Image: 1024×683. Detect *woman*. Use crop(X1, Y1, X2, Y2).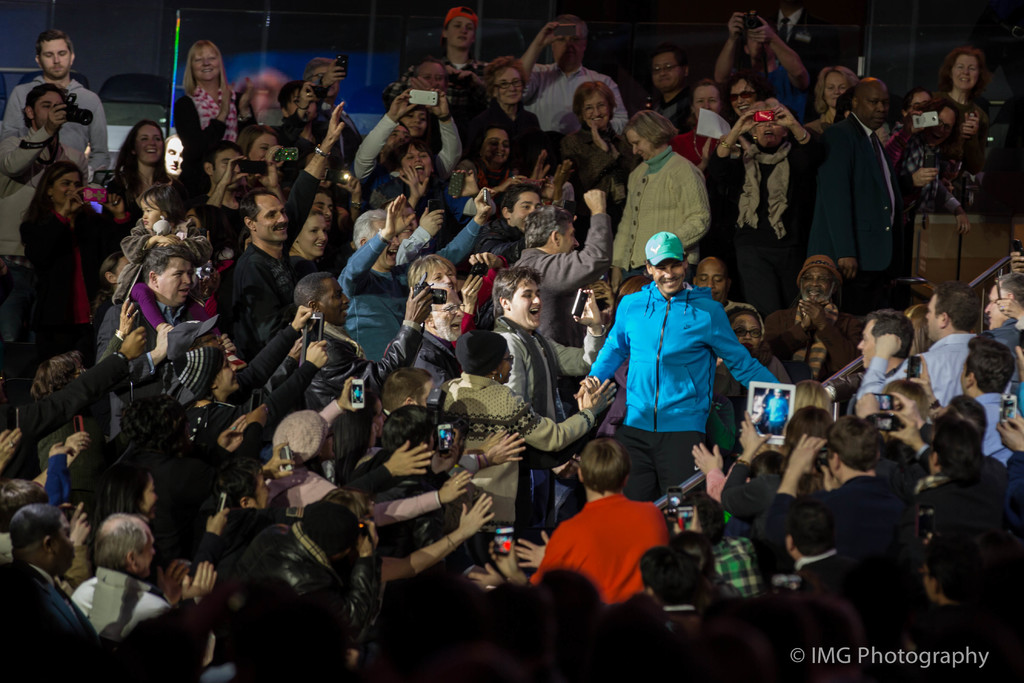
crop(572, 81, 639, 192).
